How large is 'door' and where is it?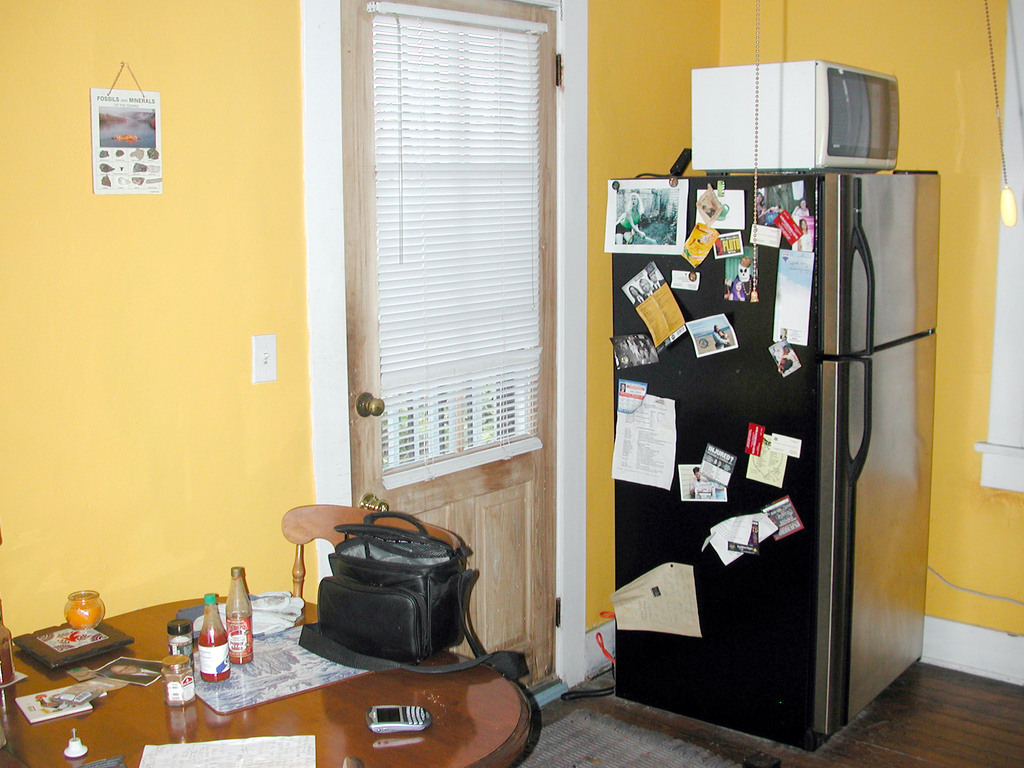
Bounding box: x1=341 y1=0 x2=585 y2=716.
